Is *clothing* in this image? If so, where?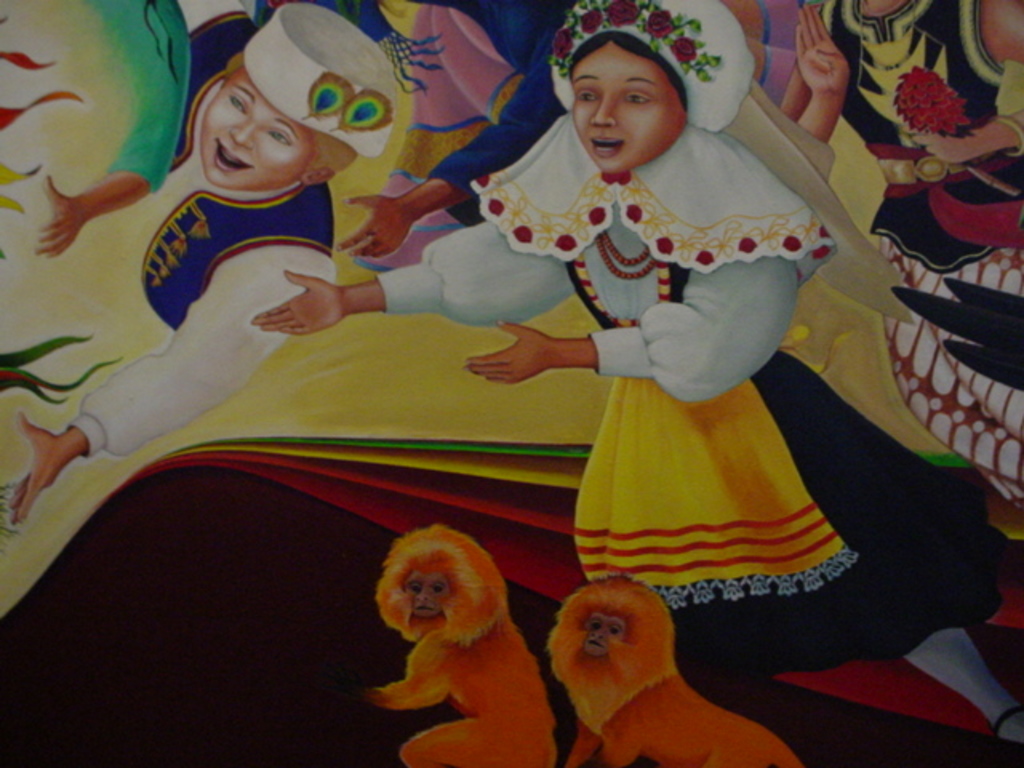
Yes, at <region>816, 0, 1022, 502</region>.
